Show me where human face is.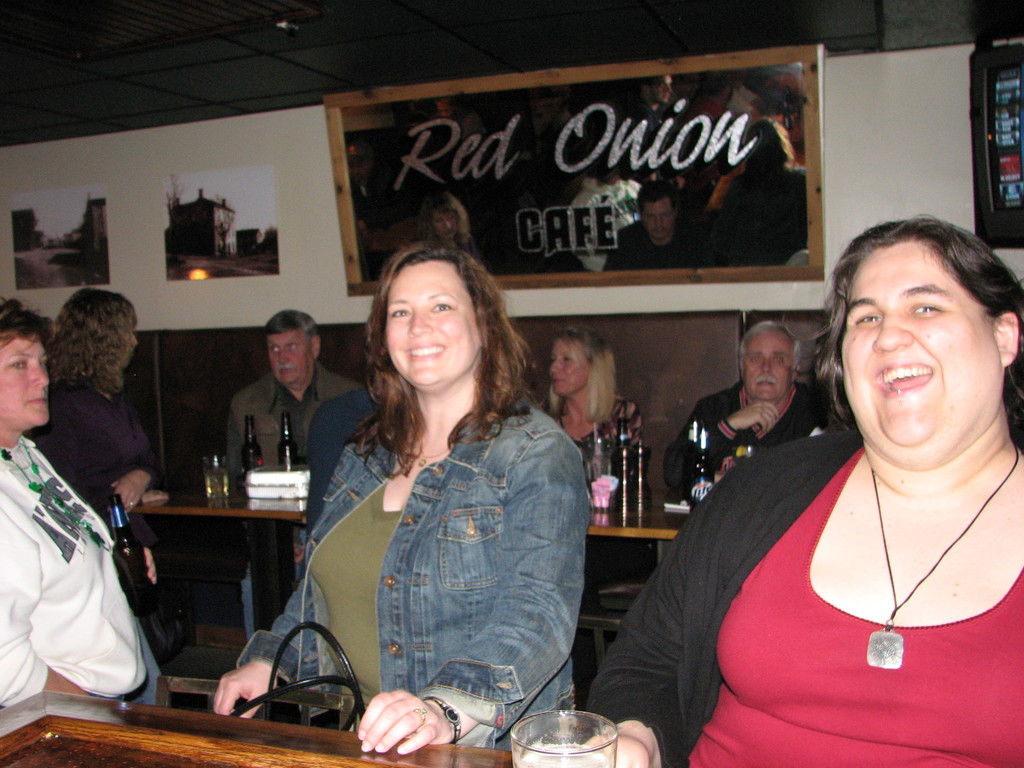
human face is at pyautogui.locateOnScreen(264, 325, 314, 388).
